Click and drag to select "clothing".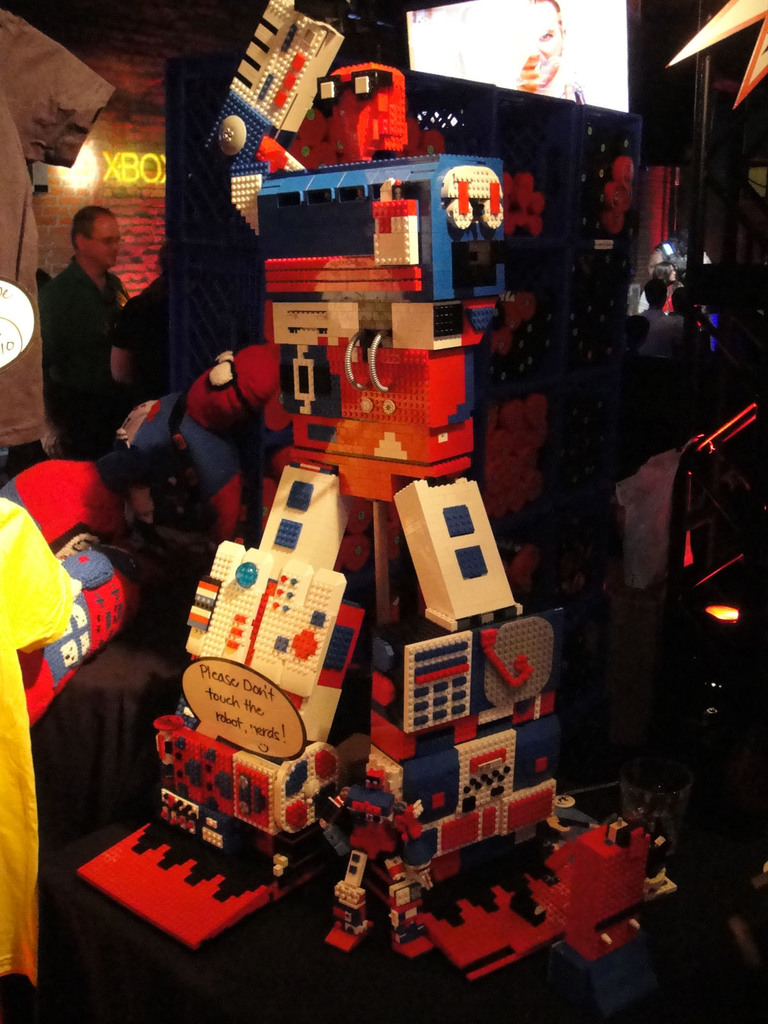
Selection: 38,259,131,454.
